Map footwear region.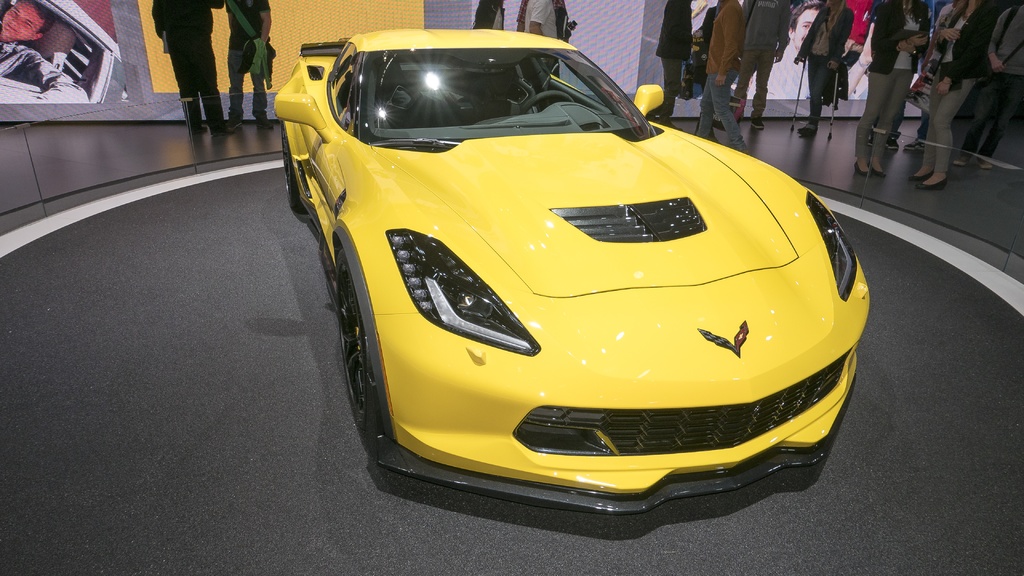
Mapped to crop(908, 171, 934, 182).
